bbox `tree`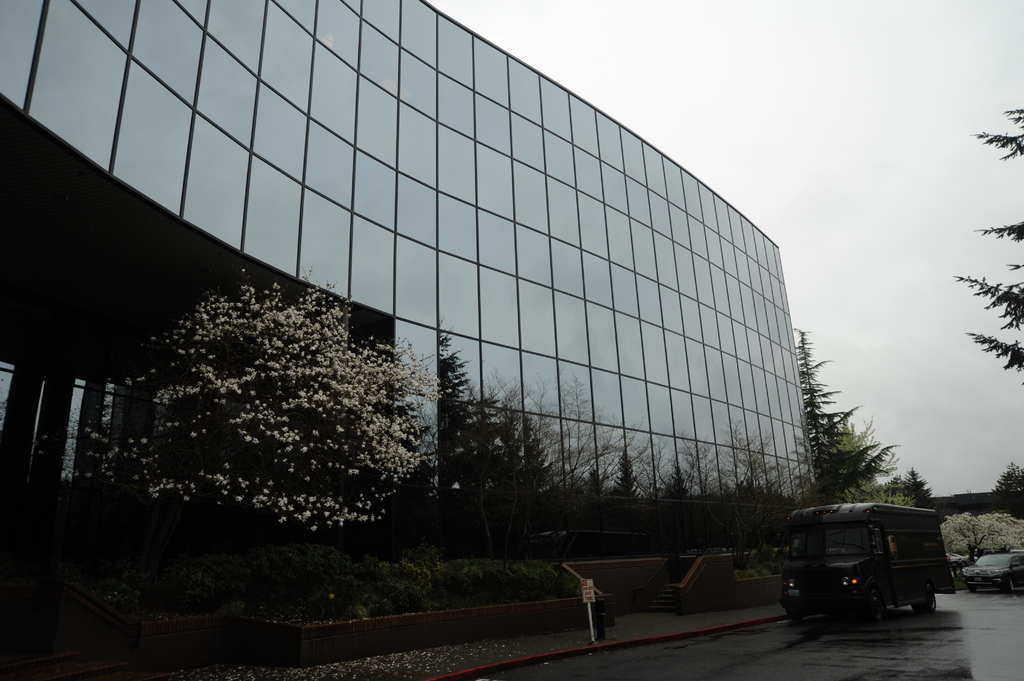
BBox(947, 511, 1023, 565)
